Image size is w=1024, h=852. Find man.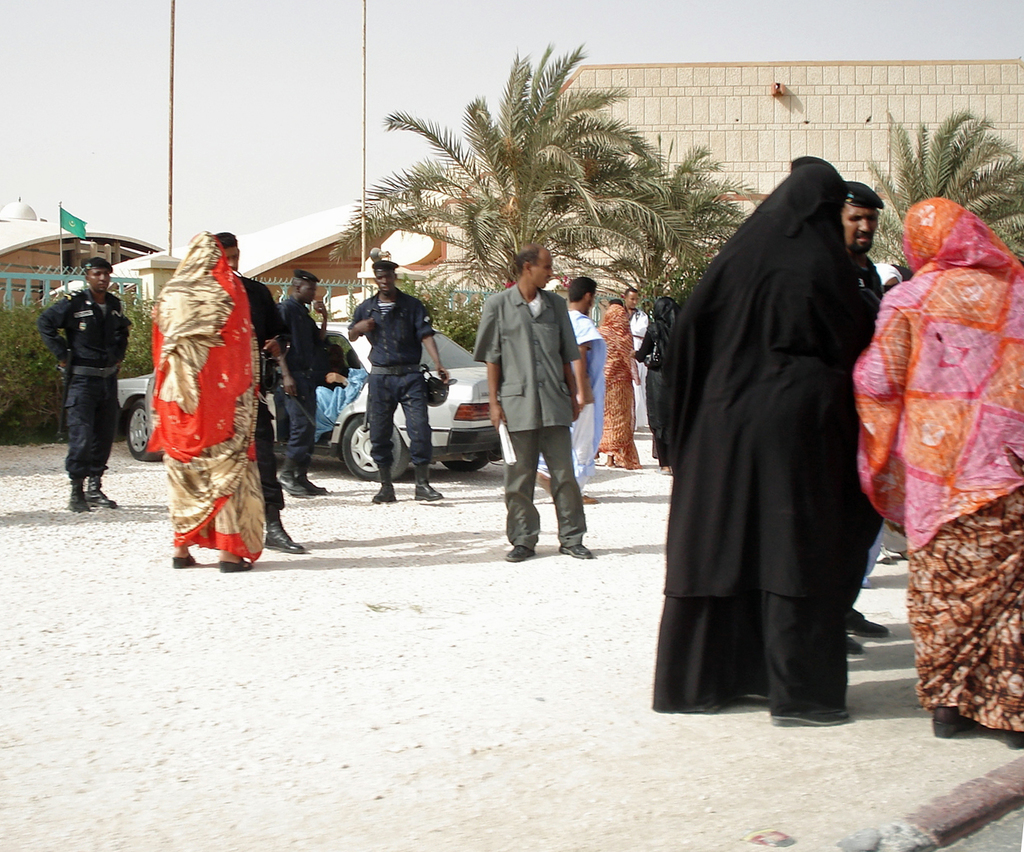
left=209, top=233, right=301, bottom=557.
